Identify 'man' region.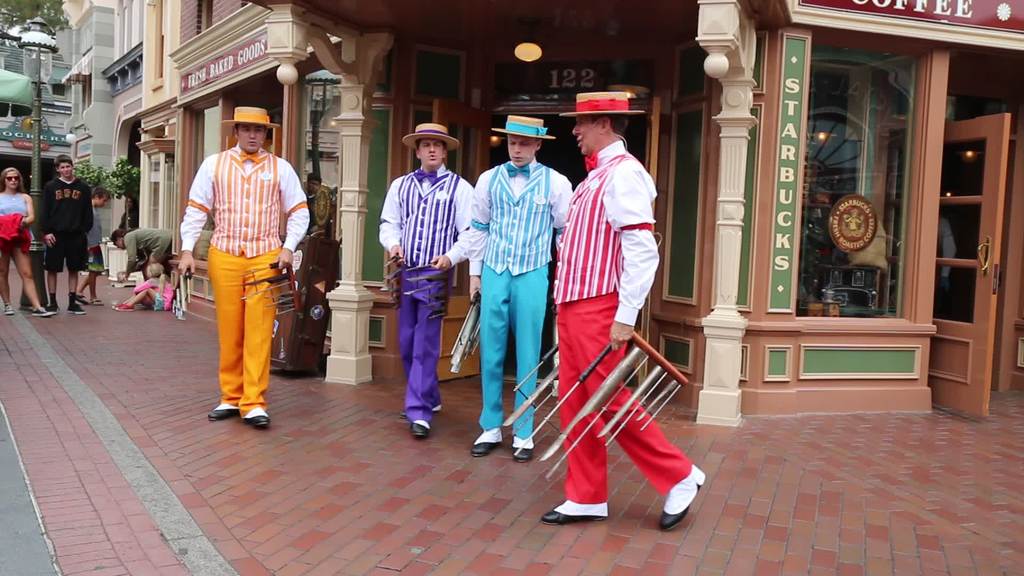
Region: locate(45, 147, 100, 316).
